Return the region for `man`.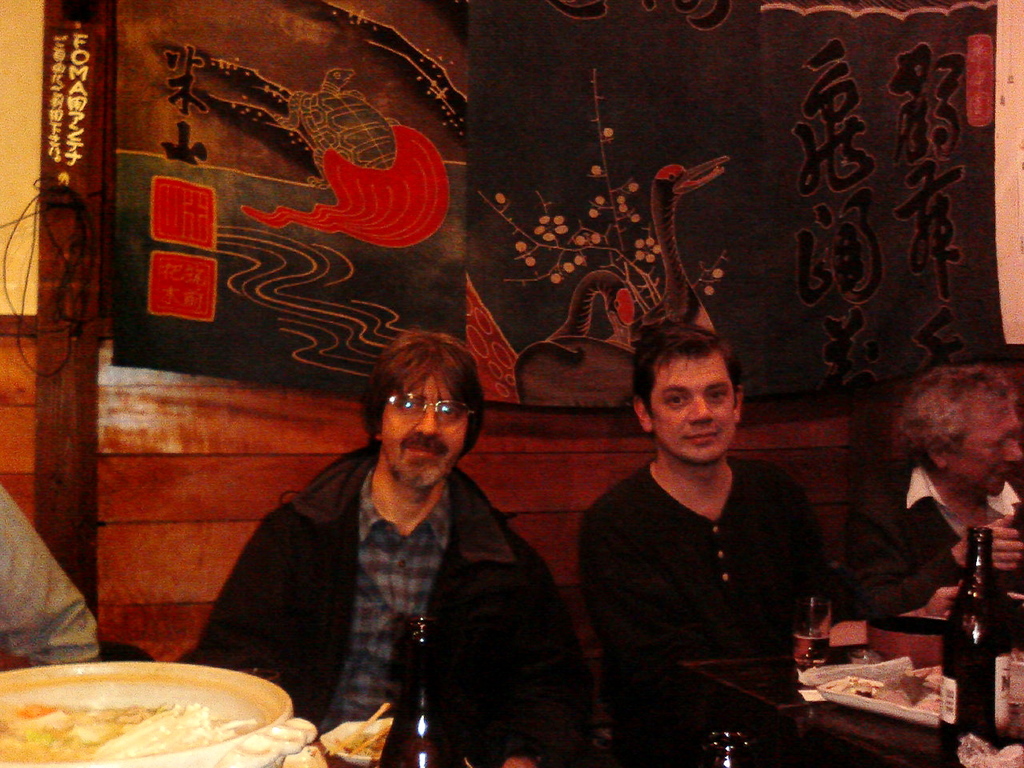
[571,330,844,726].
